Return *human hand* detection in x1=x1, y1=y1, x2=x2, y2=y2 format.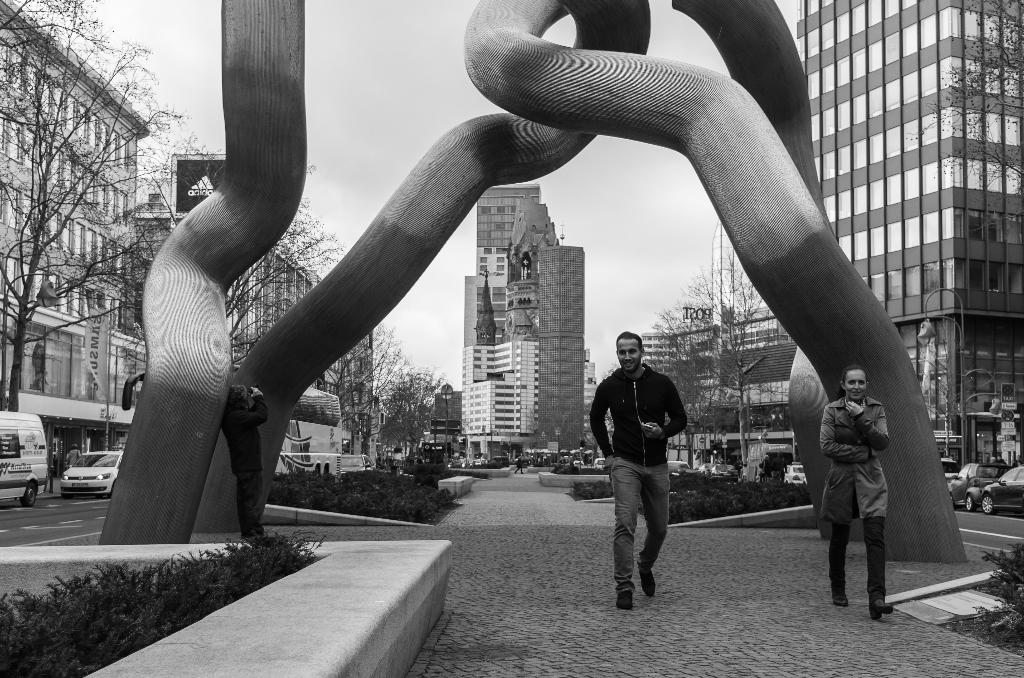
x1=844, y1=402, x2=862, y2=418.
